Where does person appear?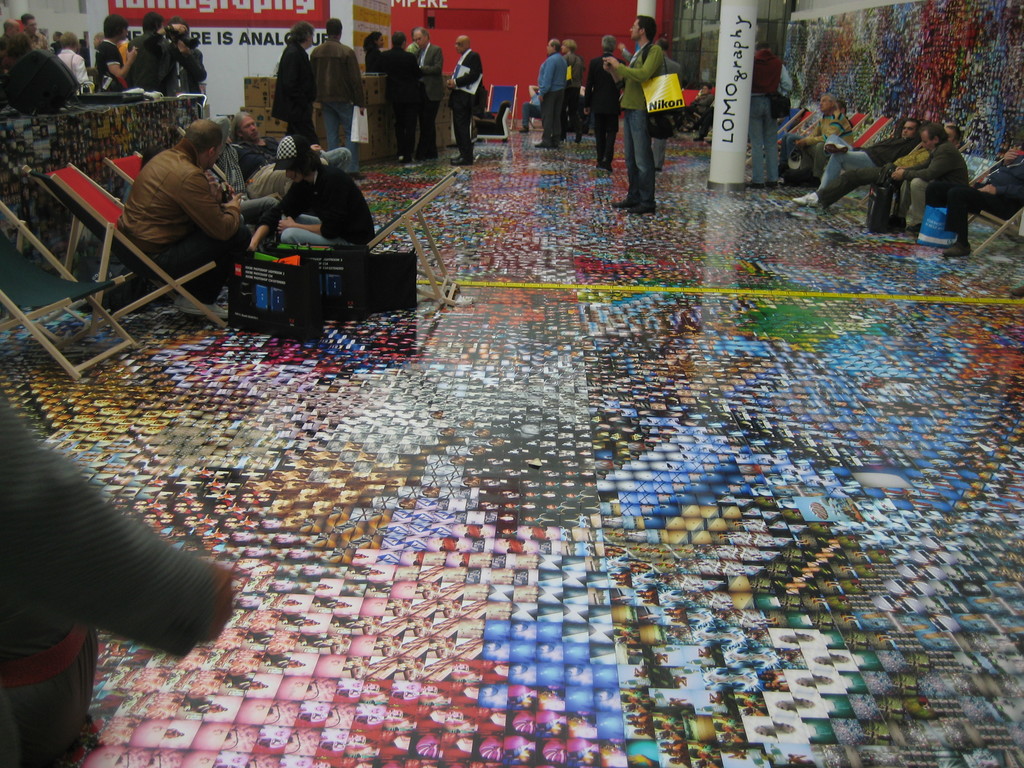
Appears at [189,40,209,93].
